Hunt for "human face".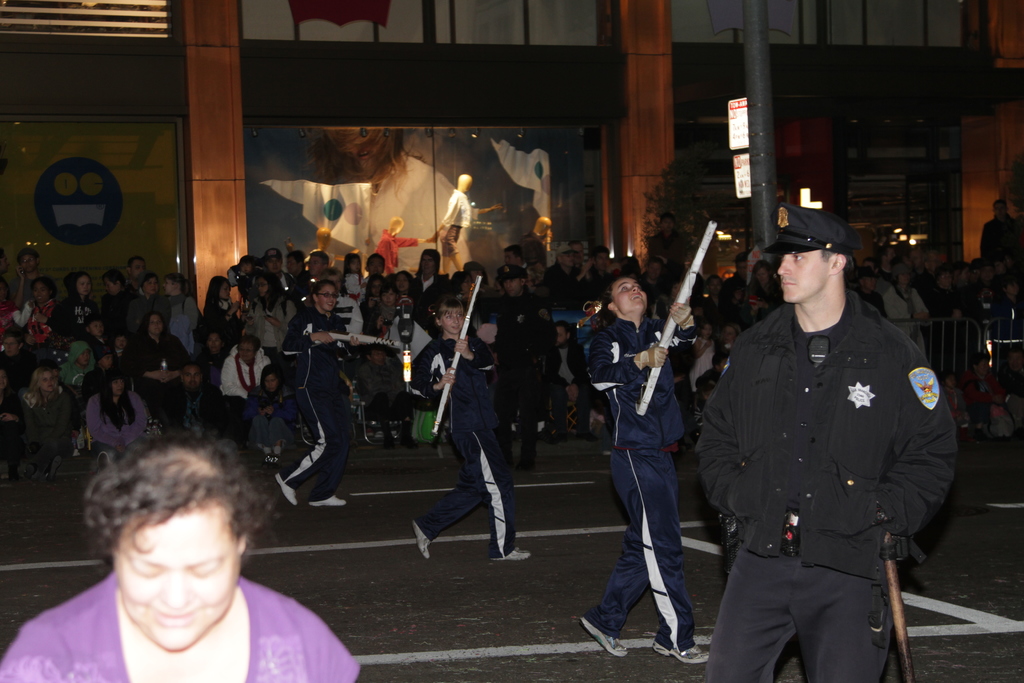
Hunted down at pyautogui.locateOnScreen(20, 257, 30, 270).
